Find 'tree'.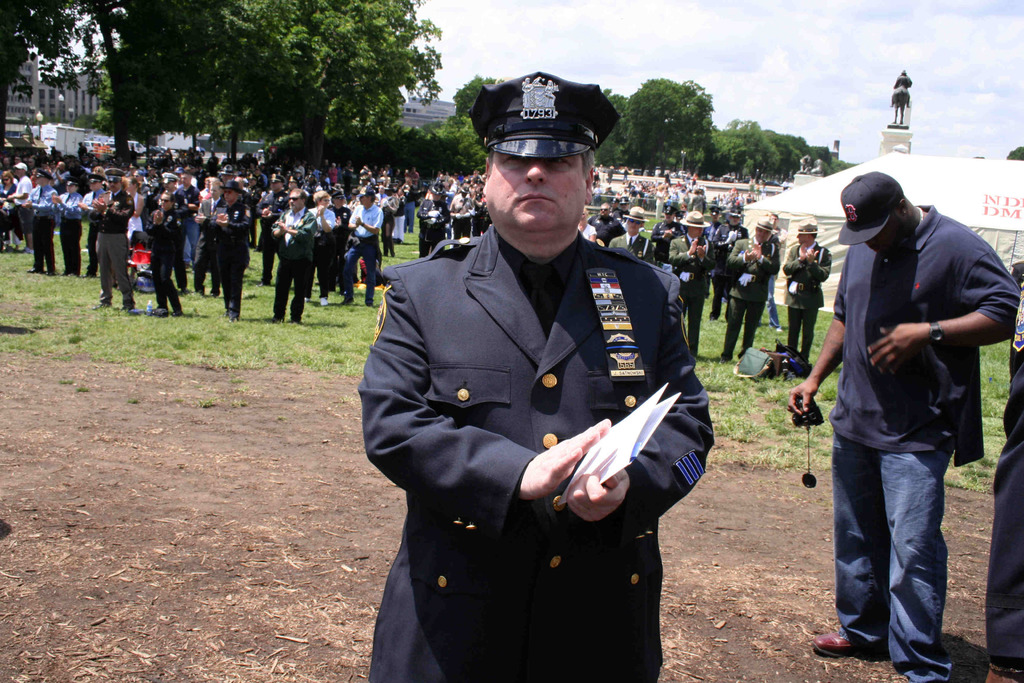
rect(419, 131, 486, 184).
